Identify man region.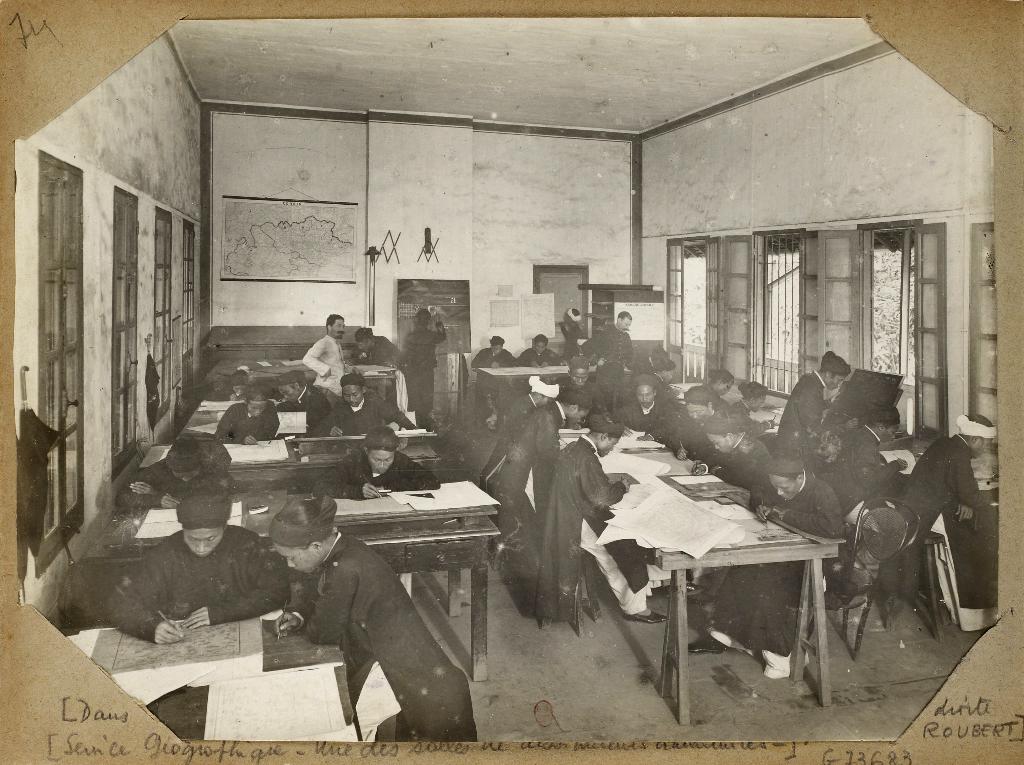
Region: [left=280, top=369, right=332, bottom=439].
